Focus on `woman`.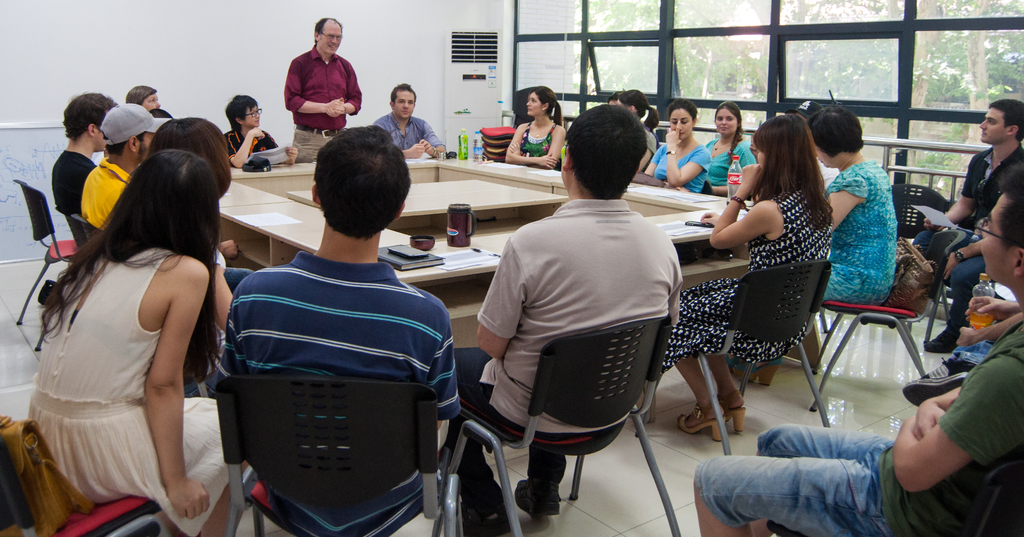
Focused at (x1=127, y1=85, x2=163, y2=115).
